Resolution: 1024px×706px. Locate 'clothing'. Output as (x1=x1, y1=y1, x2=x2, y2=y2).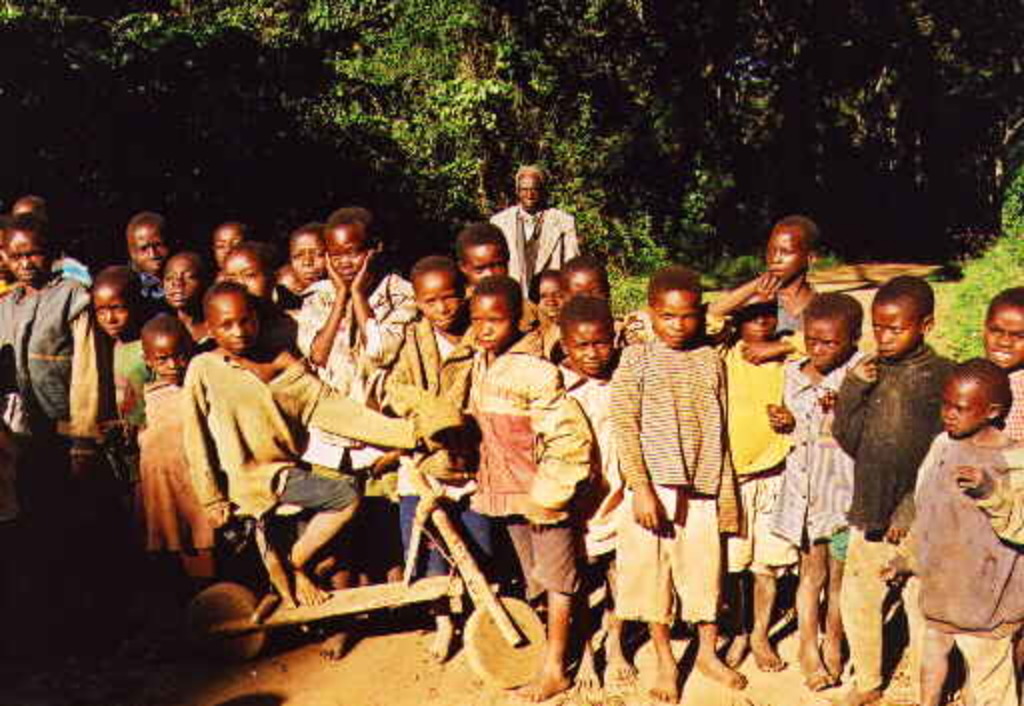
(x1=766, y1=358, x2=852, y2=548).
